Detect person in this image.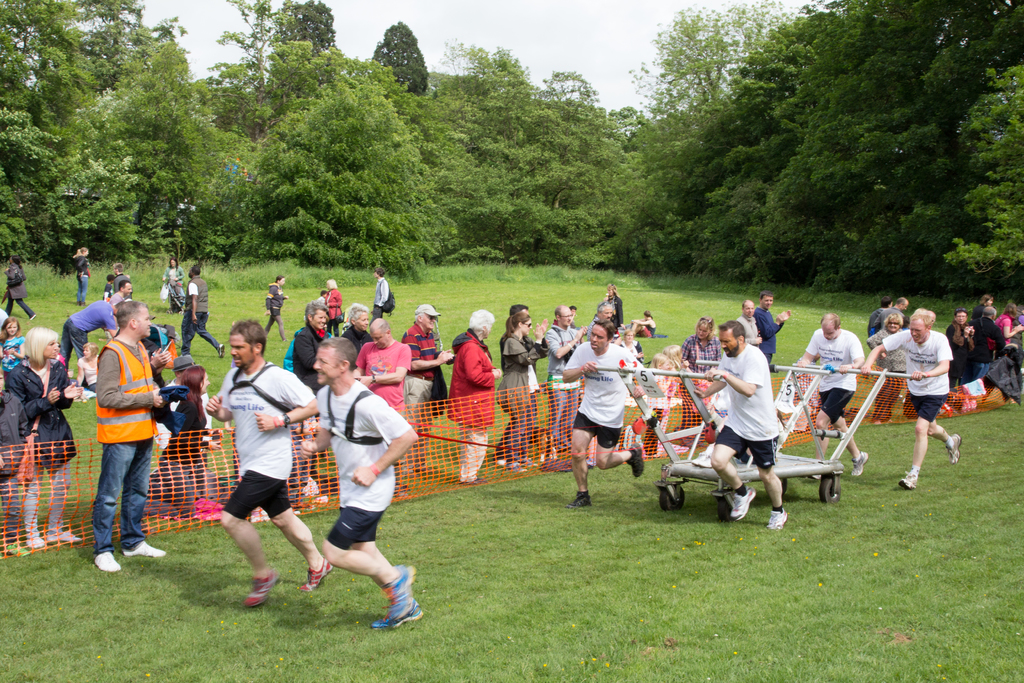
Detection: bbox=[75, 244, 91, 306].
